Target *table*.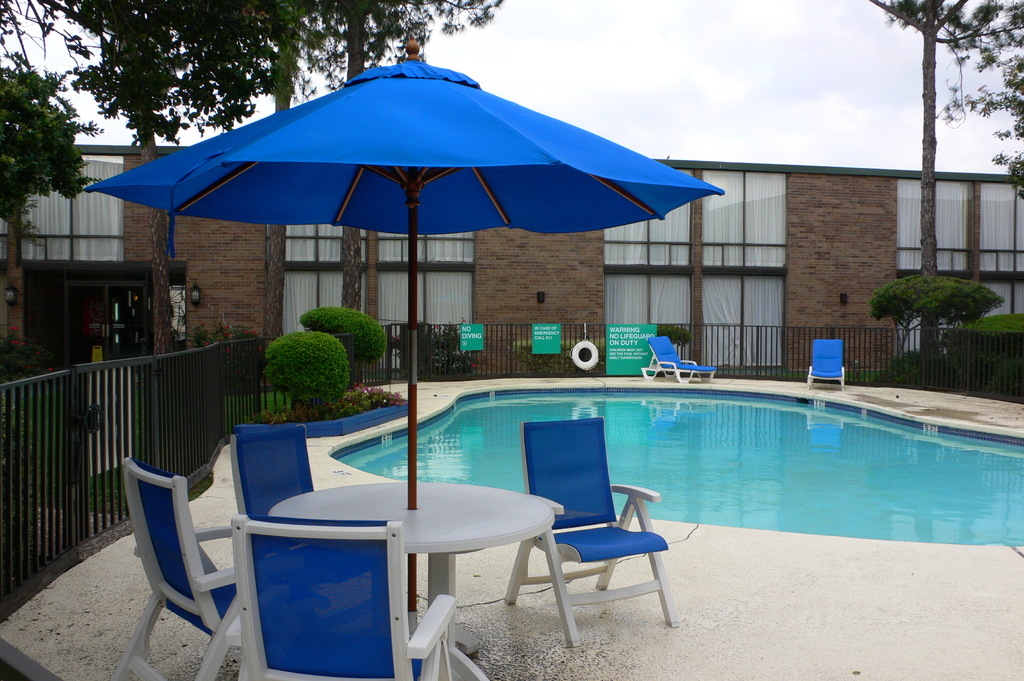
Target region: <bbox>264, 476, 554, 652</bbox>.
